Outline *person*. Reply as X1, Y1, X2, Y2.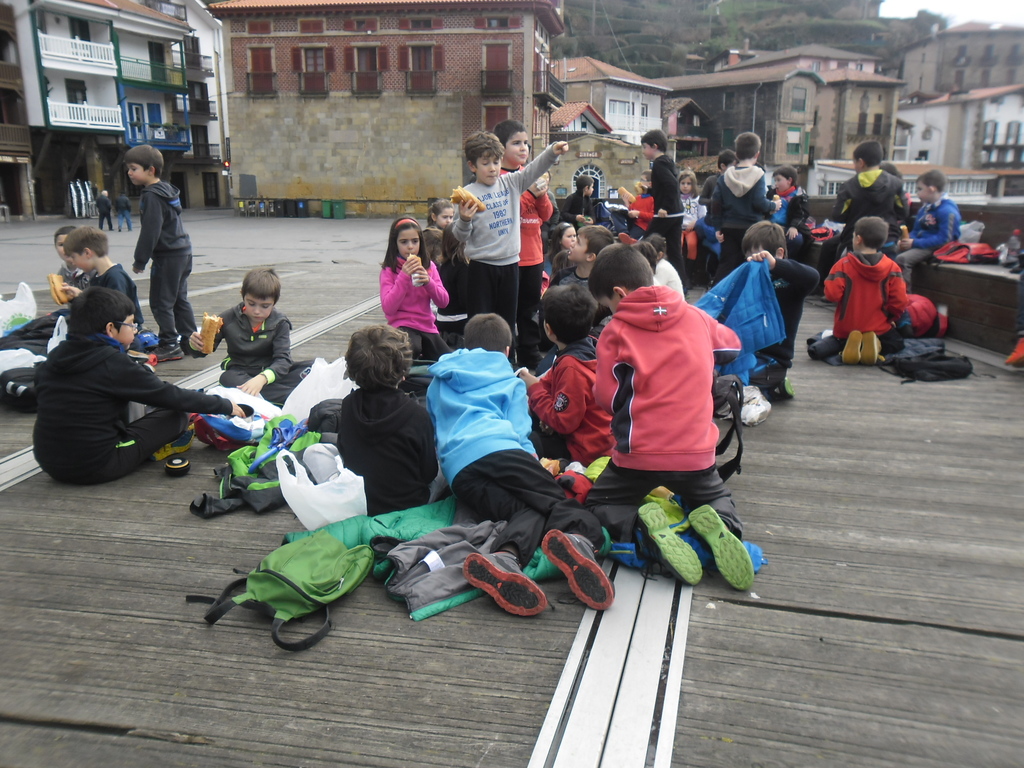
765, 167, 806, 241.
